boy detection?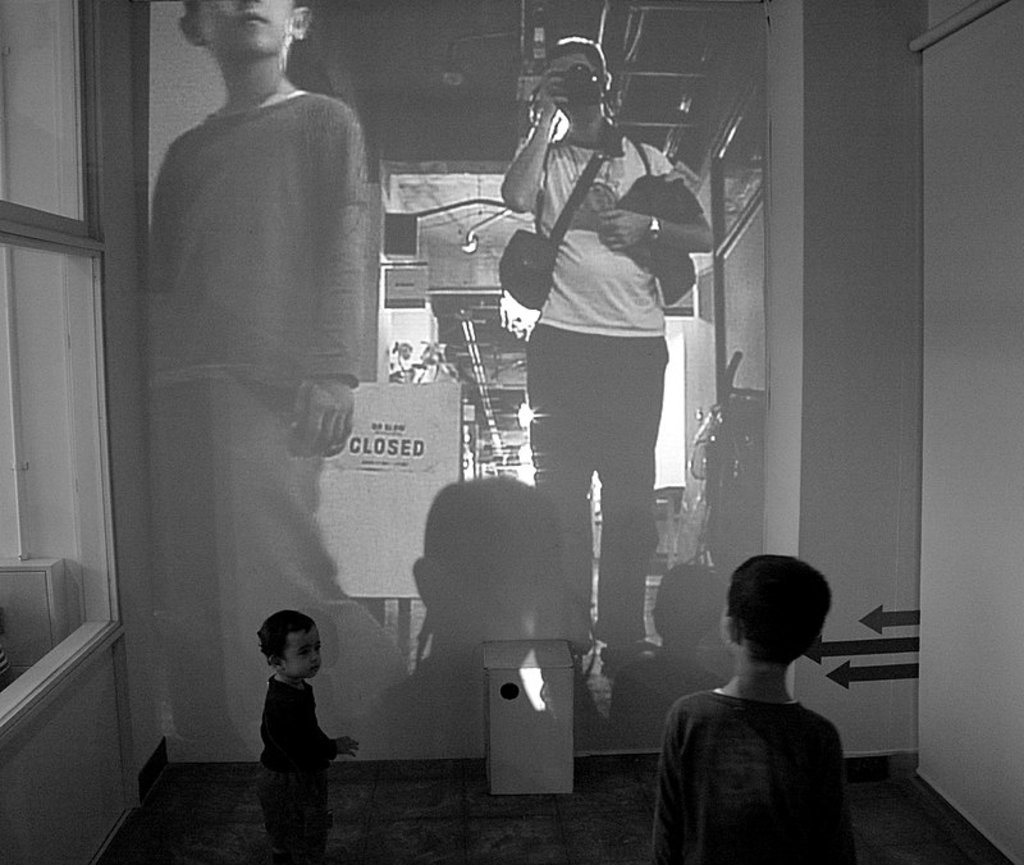
l=260, t=614, r=369, b=864
